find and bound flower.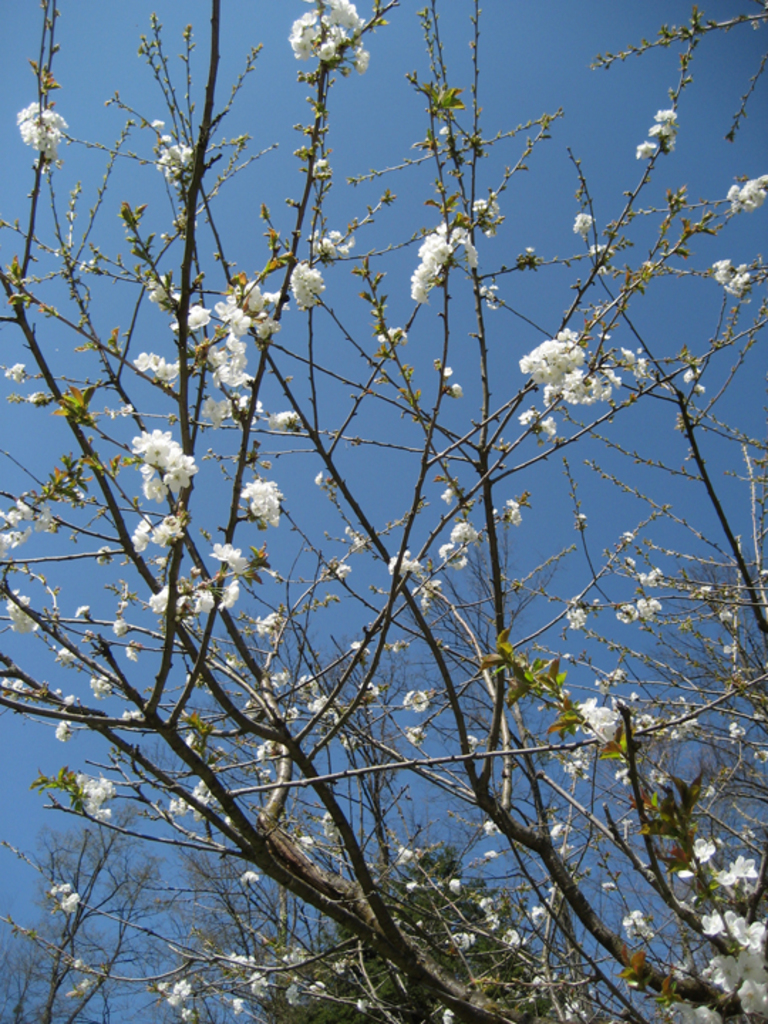
Bound: 656:128:673:145.
